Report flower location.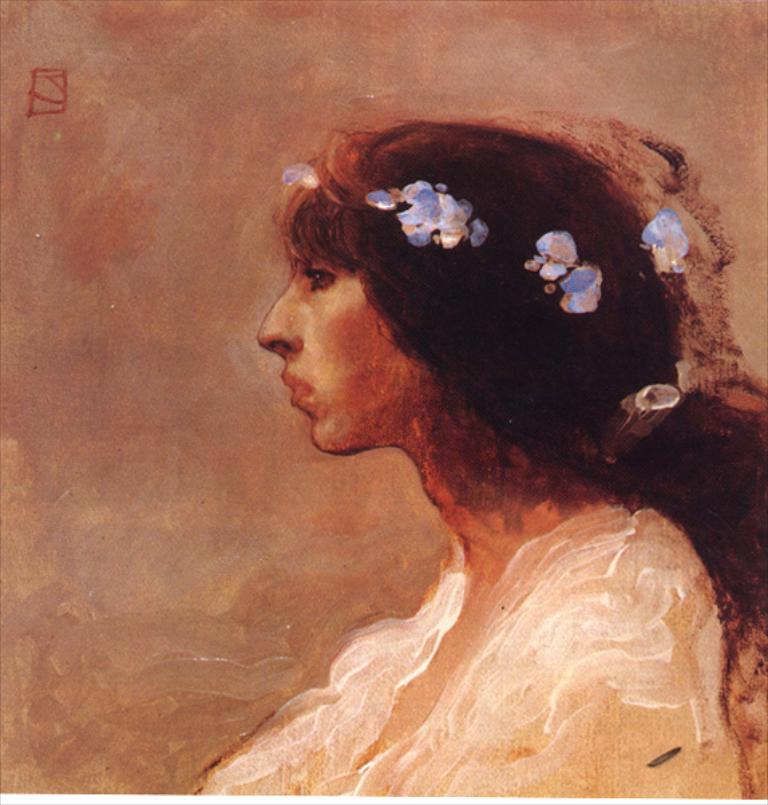
Report: [x1=642, y1=206, x2=684, y2=270].
